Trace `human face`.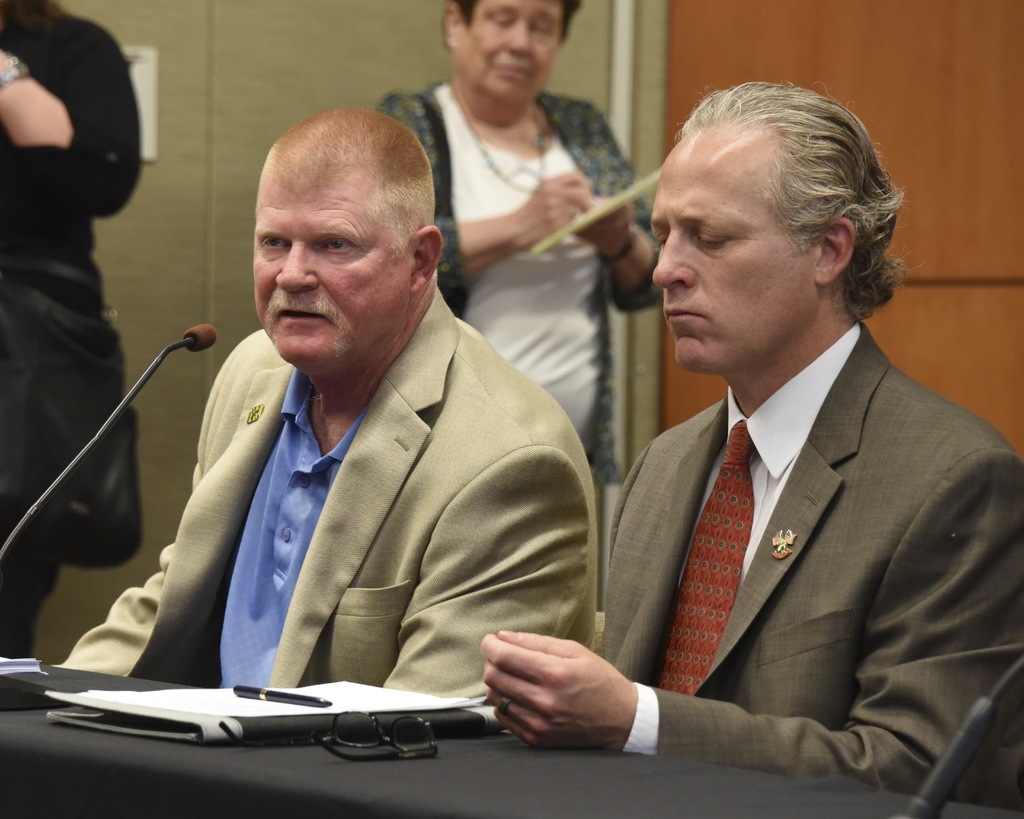
Traced to Rect(455, 0, 562, 99).
